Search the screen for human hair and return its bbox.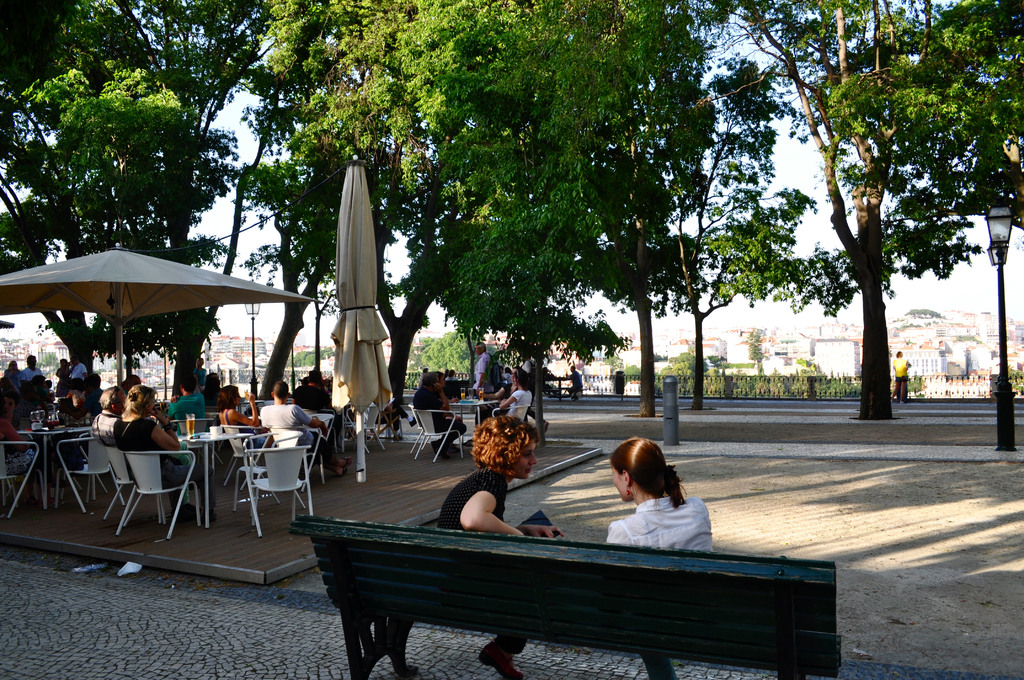
Found: BBox(500, 365, 502, 369).
